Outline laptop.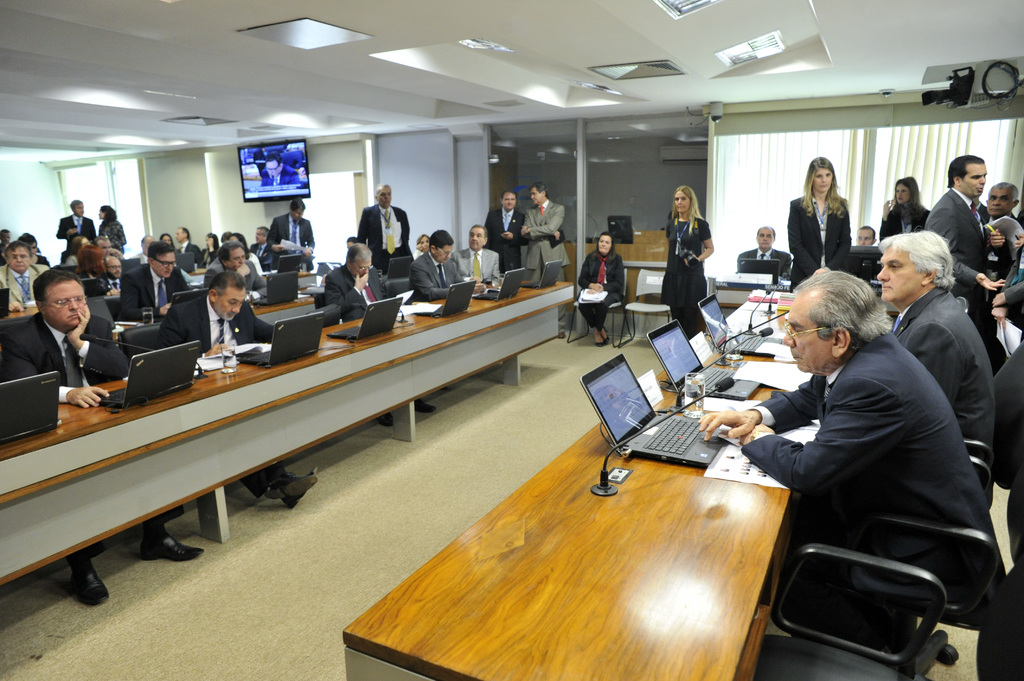
Outline: bbox=[0, 285, 8, 317].
